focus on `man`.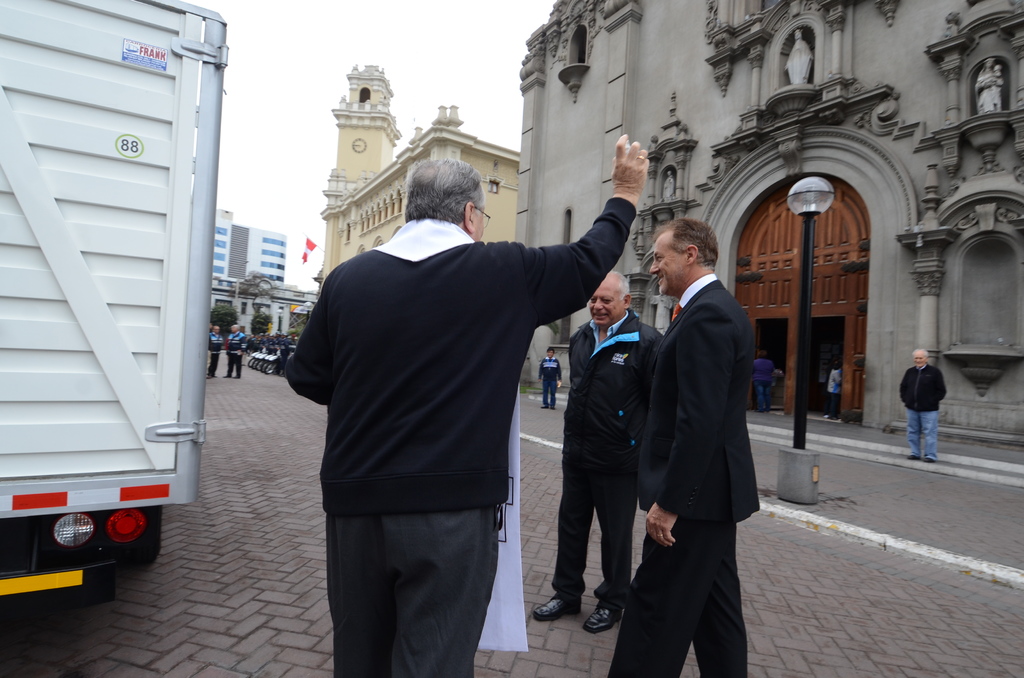
Focused at [left=897, top=348, right=948, bottom=460].
